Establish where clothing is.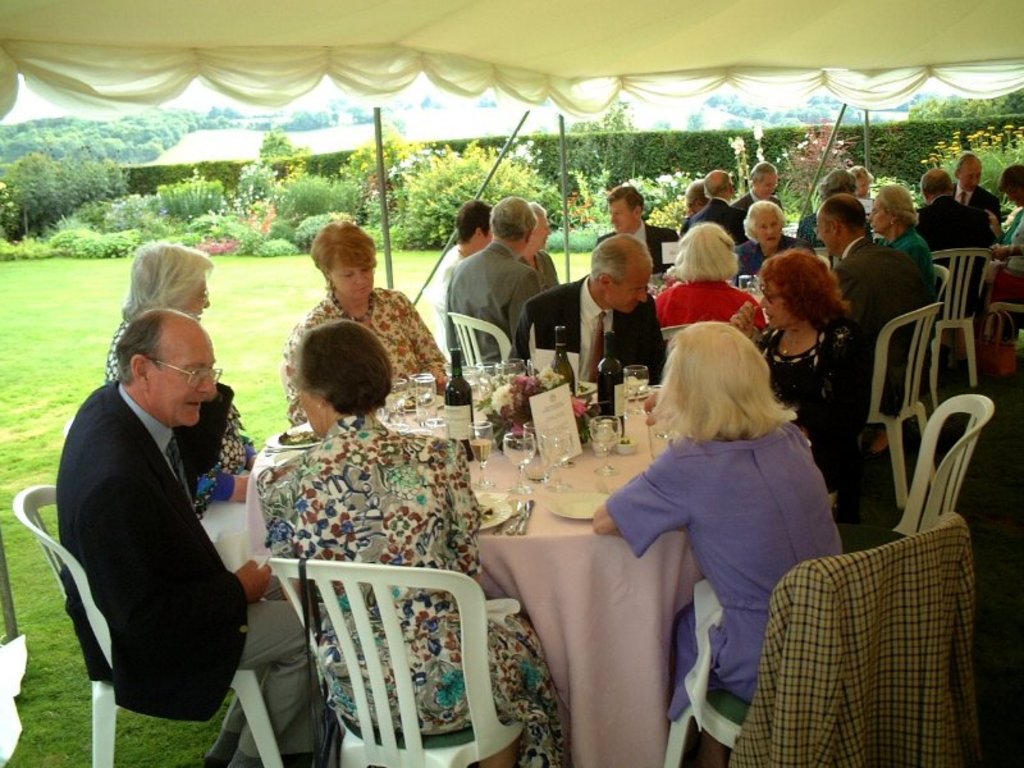
Established at bbox(508, 276, 673, 421).
